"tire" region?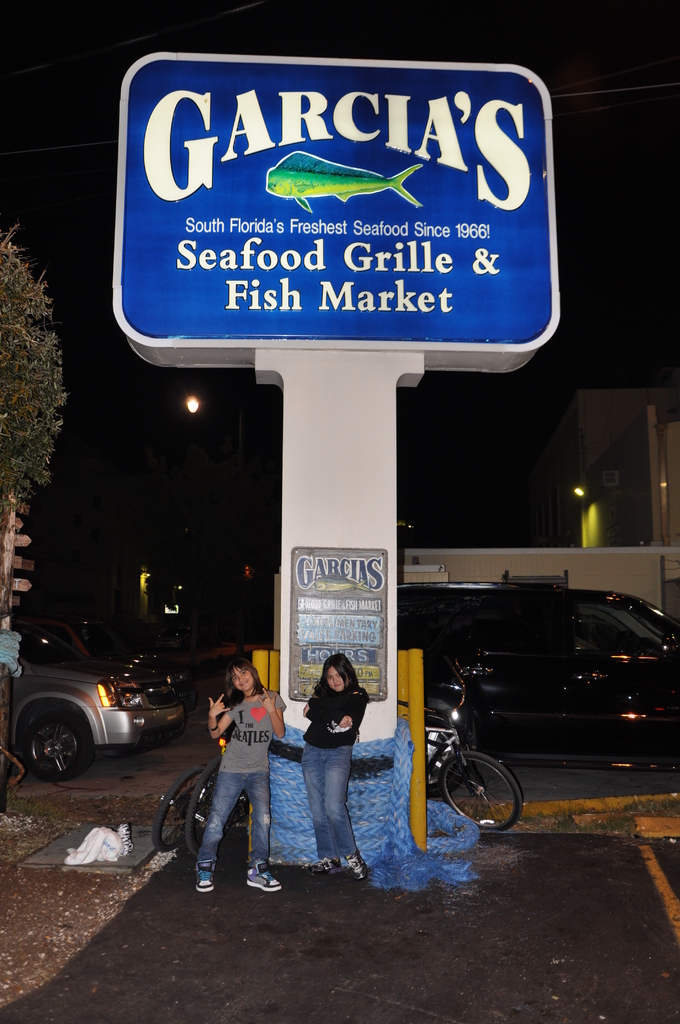
(26, 704, 93, 788)
